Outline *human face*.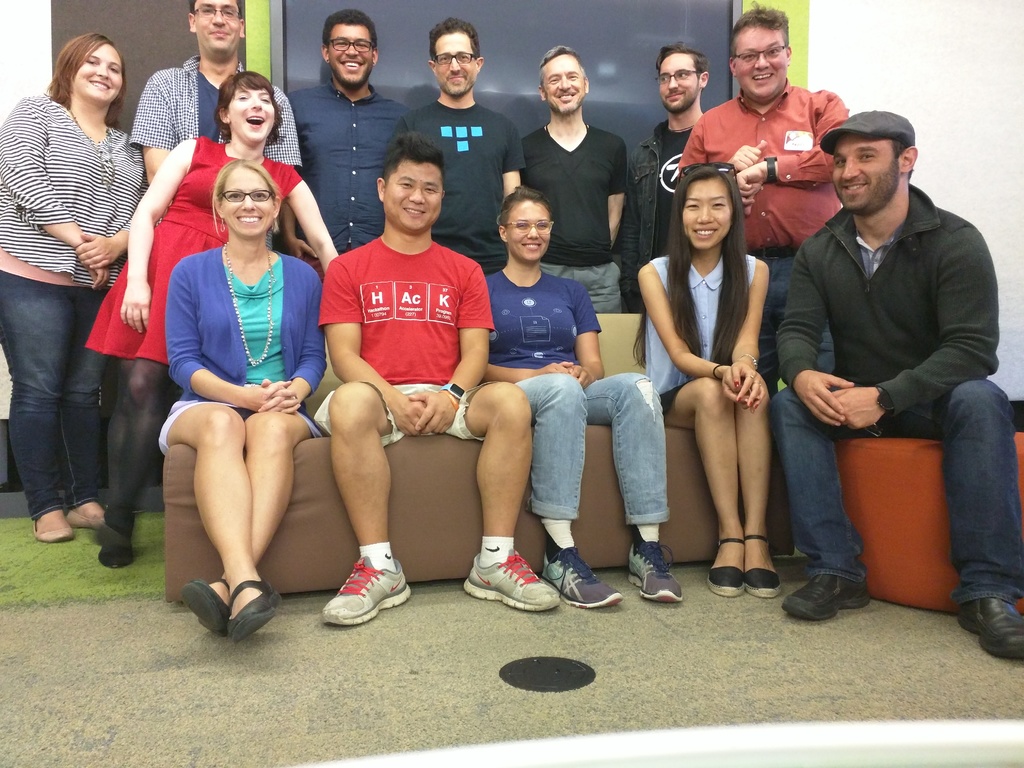
Outline: (x1=220, y1=167, x2=270, y2=237).
